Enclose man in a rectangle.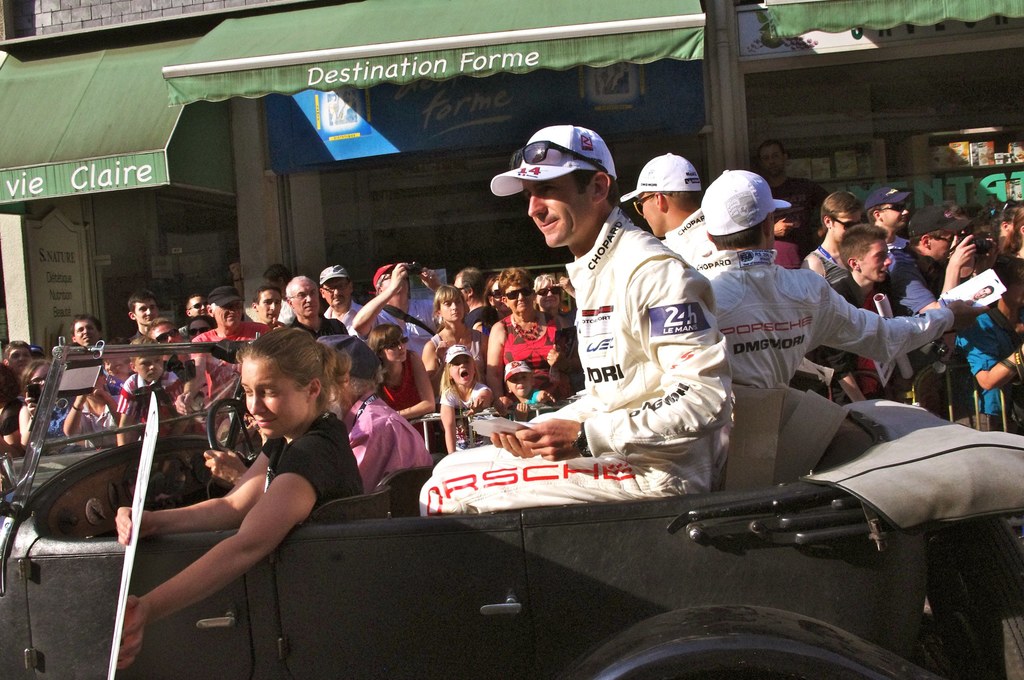
bbox=[167, 289, 272, 410].
